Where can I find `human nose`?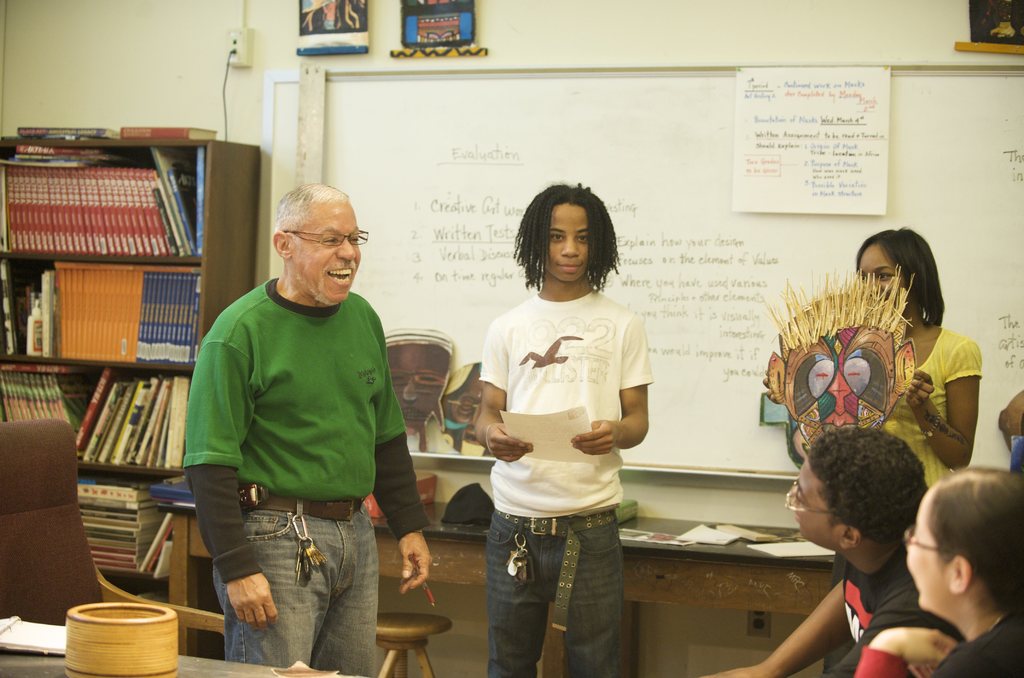
You can find it at locate(557, 234, 579, 258).
